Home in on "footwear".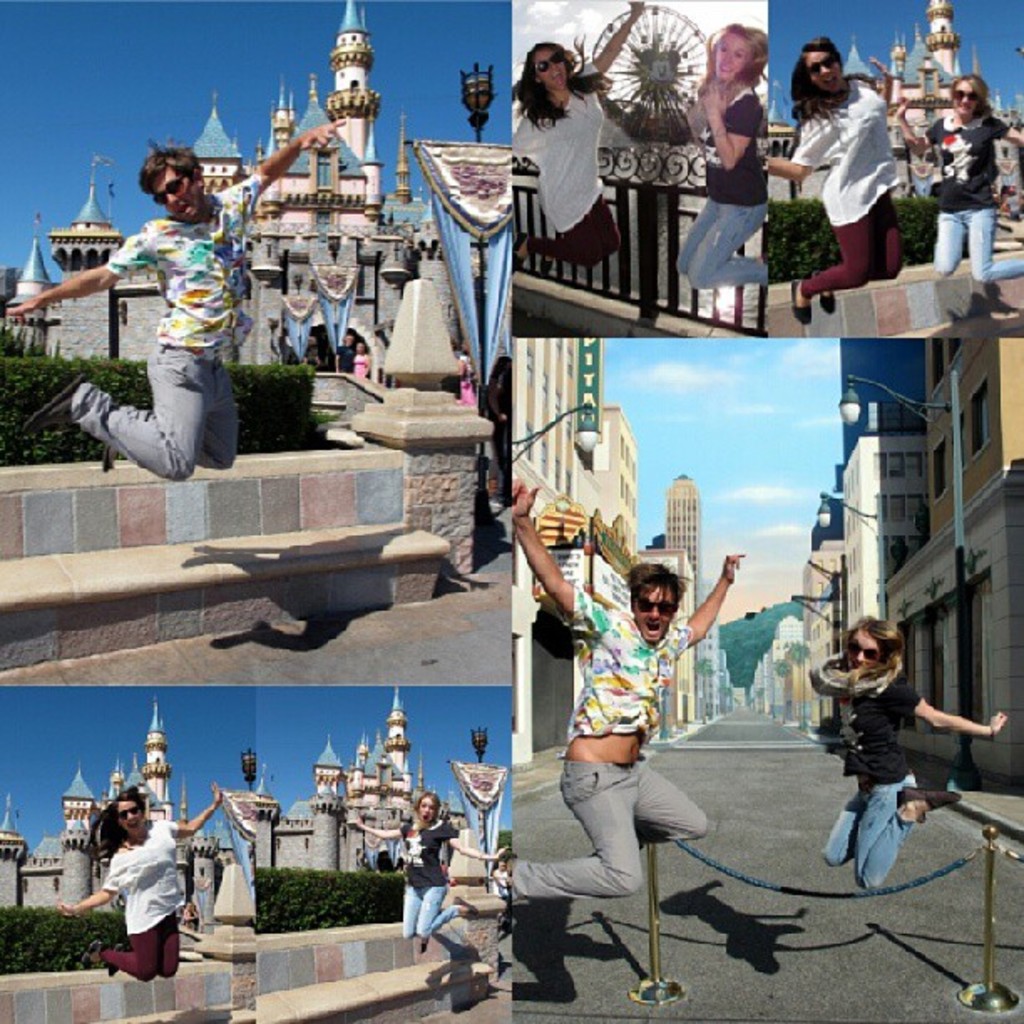
Homed in at <bbox>517, 228, 527, 276</bbox>.
